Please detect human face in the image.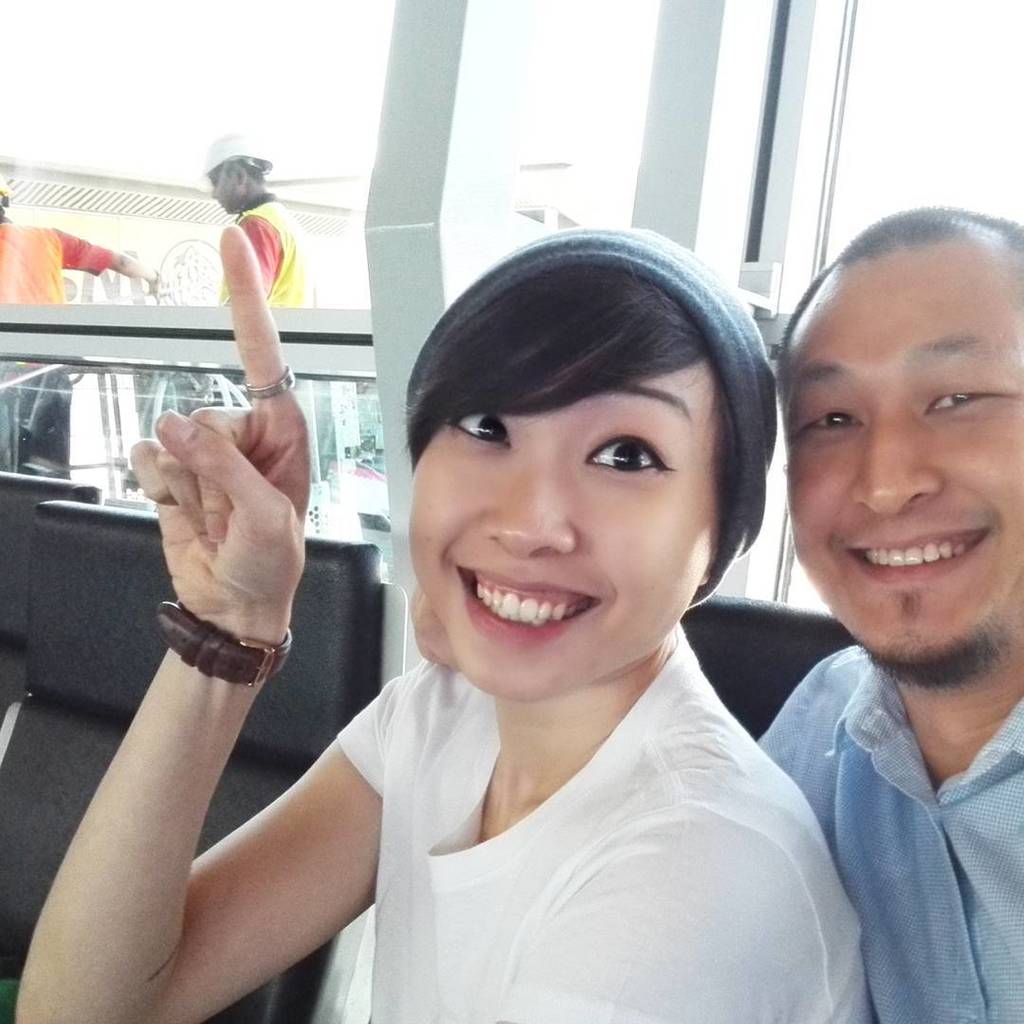
rect(775, 227, 1023, 669).
